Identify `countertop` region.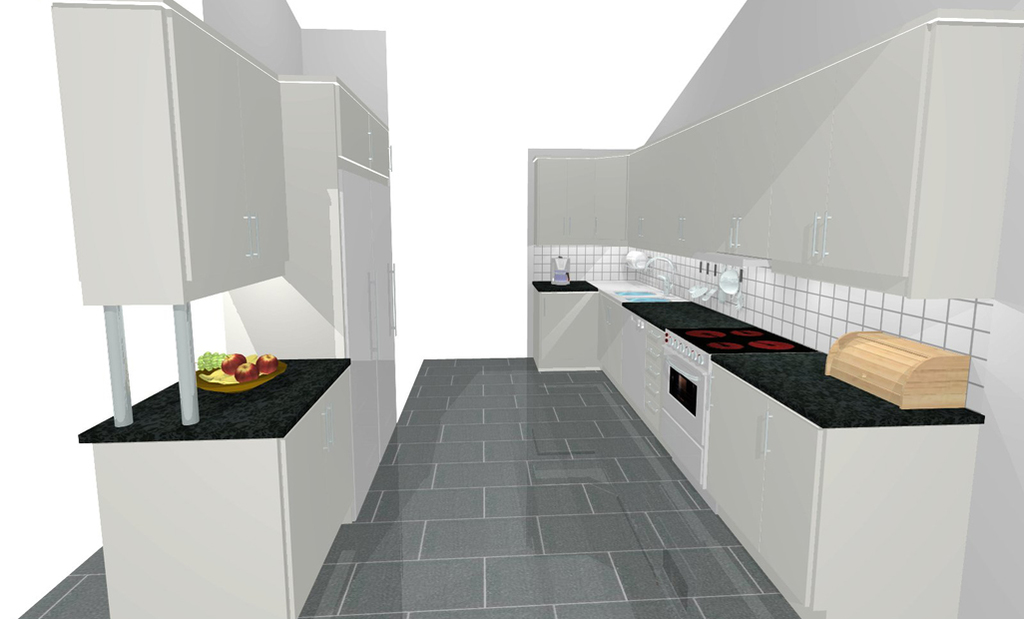
Region: box=[83, 346, 350, 445].
